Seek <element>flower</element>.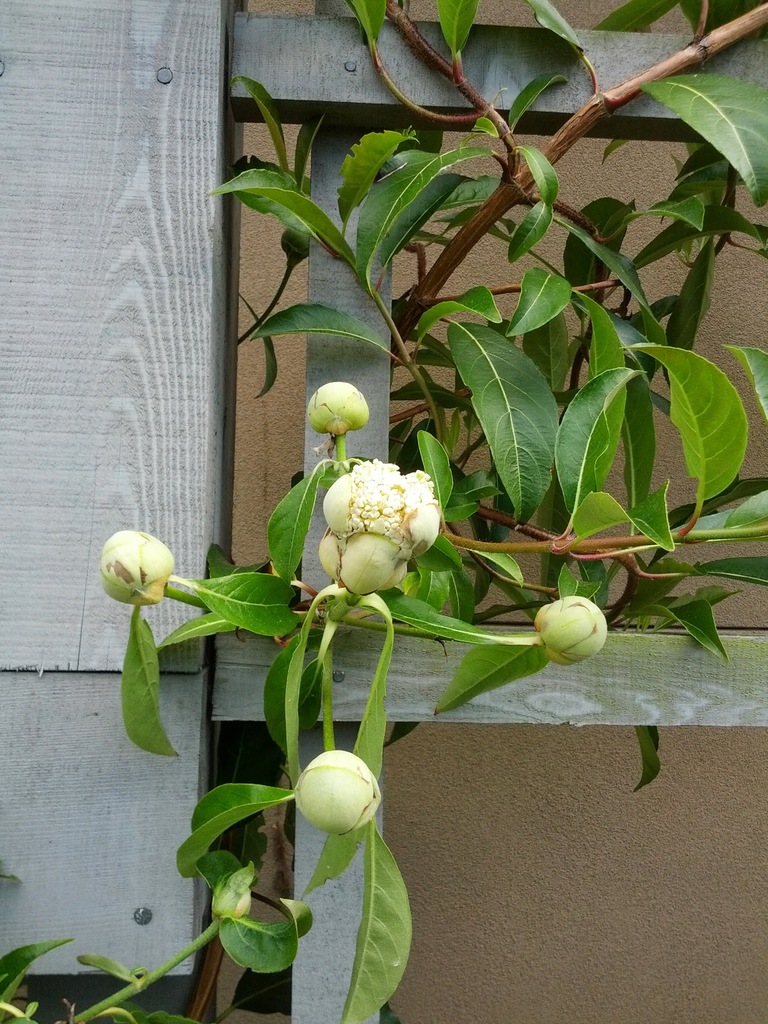
region(318, 445, 436, 571).
